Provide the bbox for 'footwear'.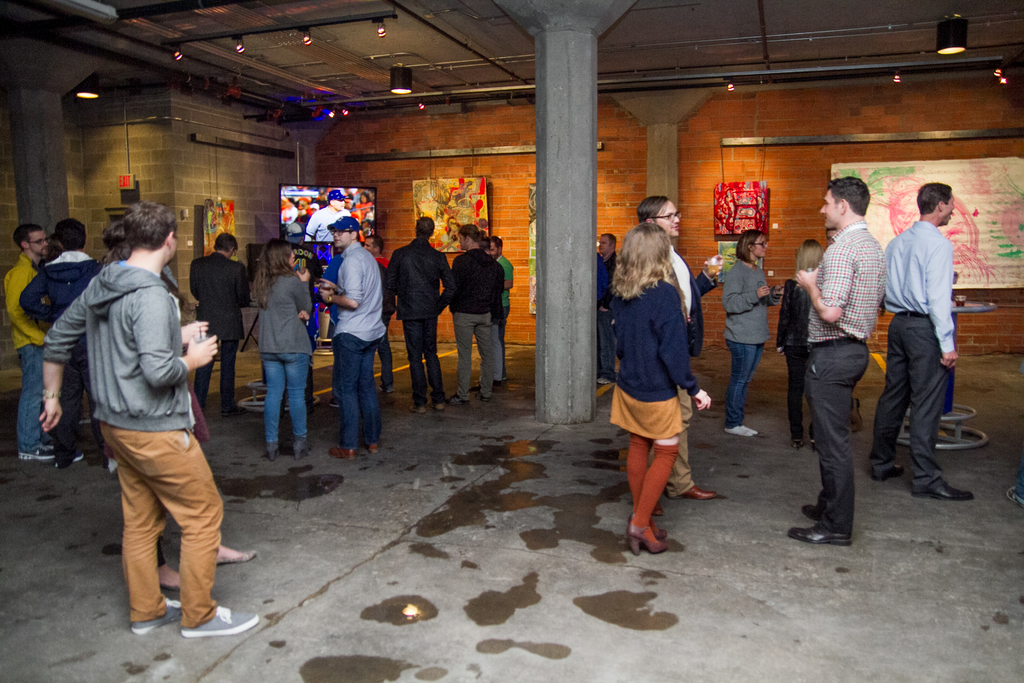
{"x1": 678, "y1": 489, "x2": 710, "y2": 502}.
